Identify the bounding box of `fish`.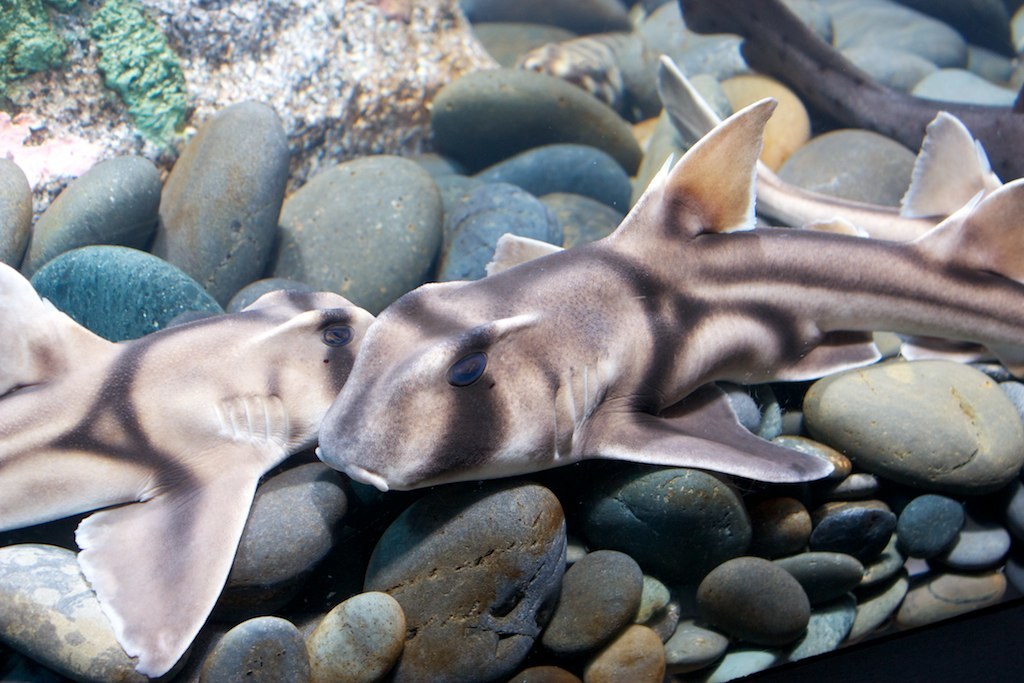
rect(664, 55, 993, 235).
